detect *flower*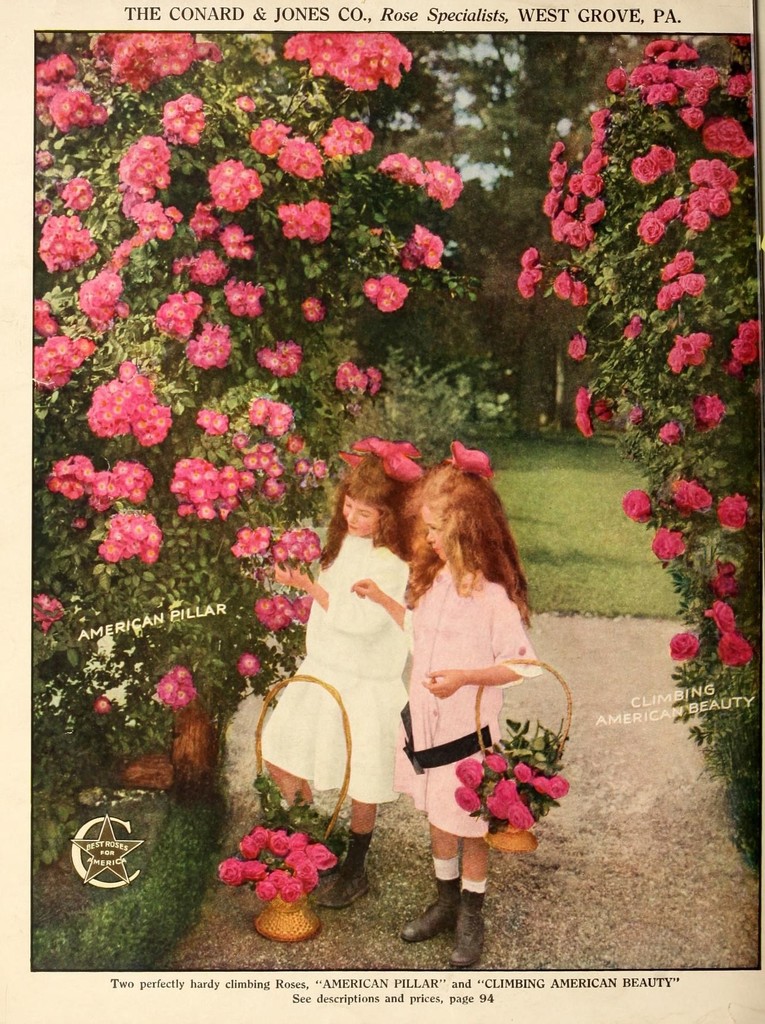
<bbox>674, 465, 709, 520</bbox>
